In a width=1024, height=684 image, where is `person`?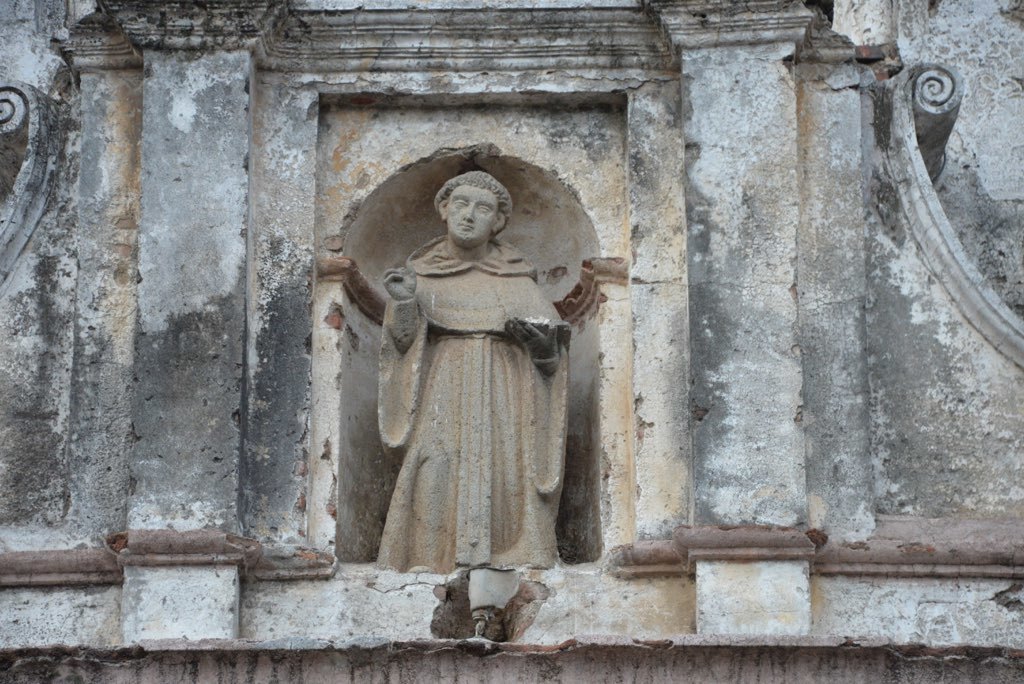
bbox=(361, 164, 579, 567).
